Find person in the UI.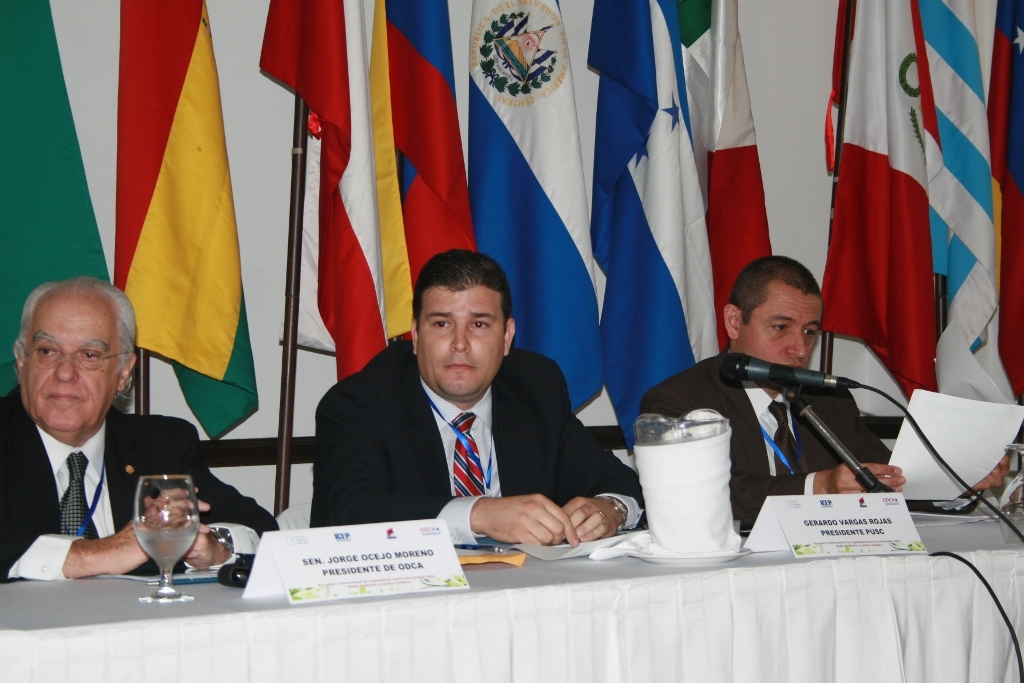
UI element at locate(315, 235, 616, 564).
